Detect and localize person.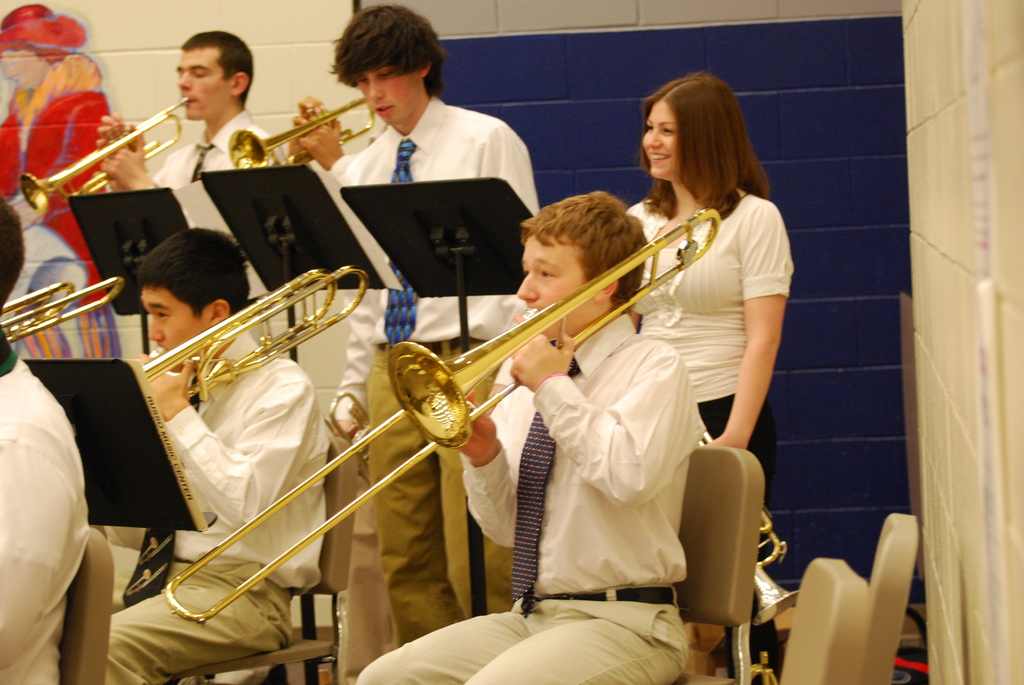
Localized at BBox(324, 0, 539, 646).
